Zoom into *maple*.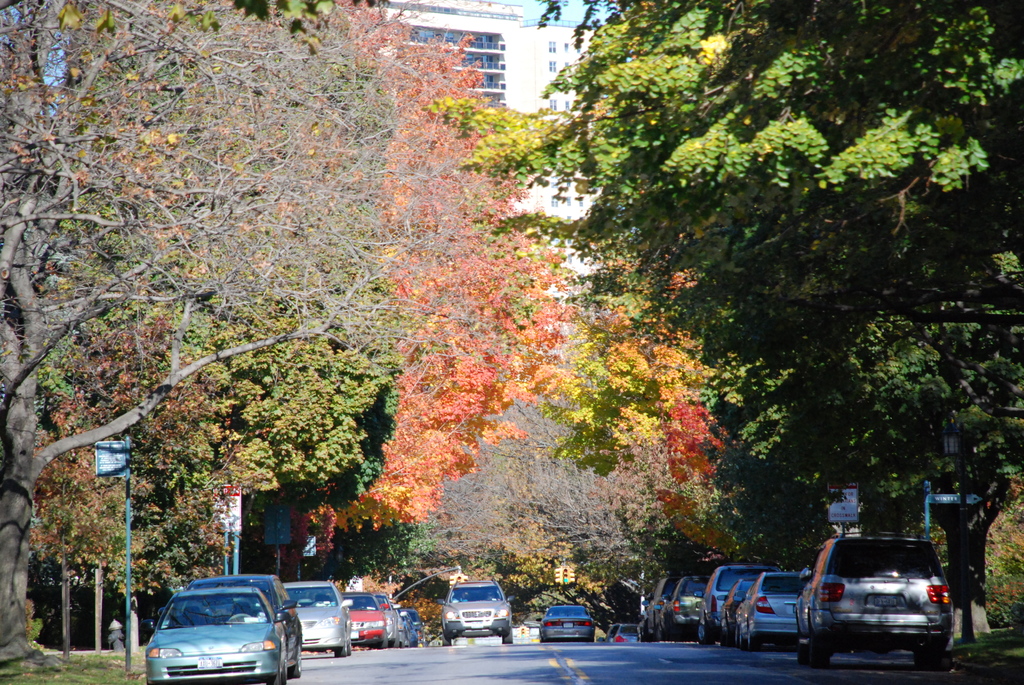
Zoom target: <bbox>328, 480, 432, 614</bbox>.
